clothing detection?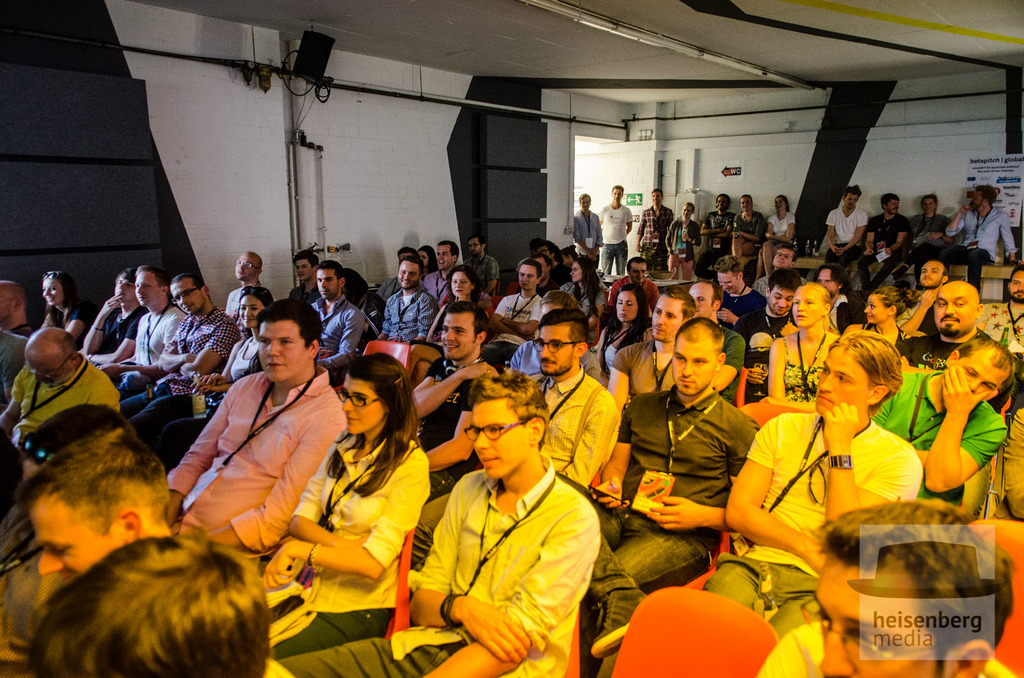
864:320:905:368
